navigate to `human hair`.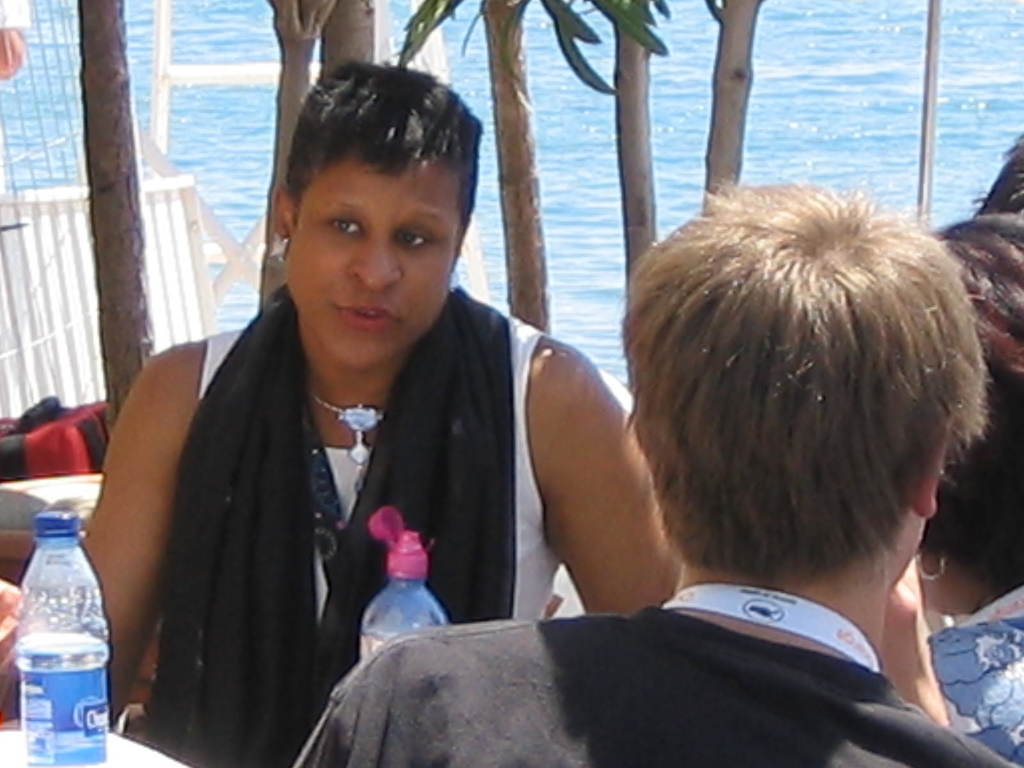
Navigation target: <box>630,166,1009,636</box>.
